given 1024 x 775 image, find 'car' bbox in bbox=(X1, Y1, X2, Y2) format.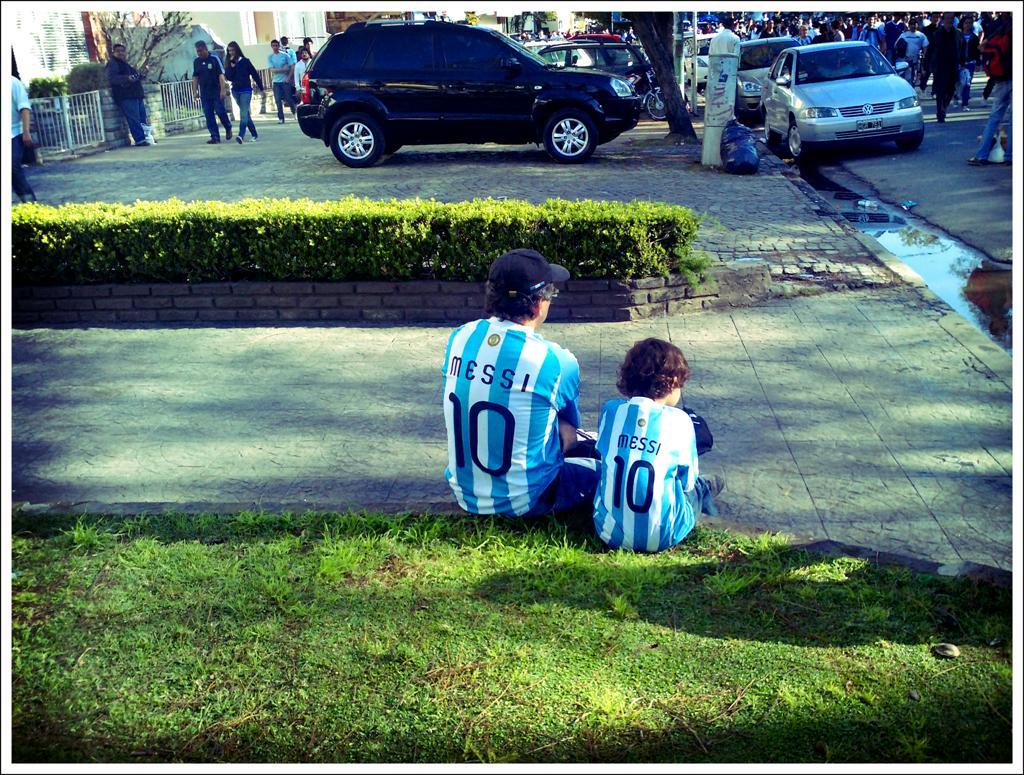
bbox=(759, 42, 918, 168).
